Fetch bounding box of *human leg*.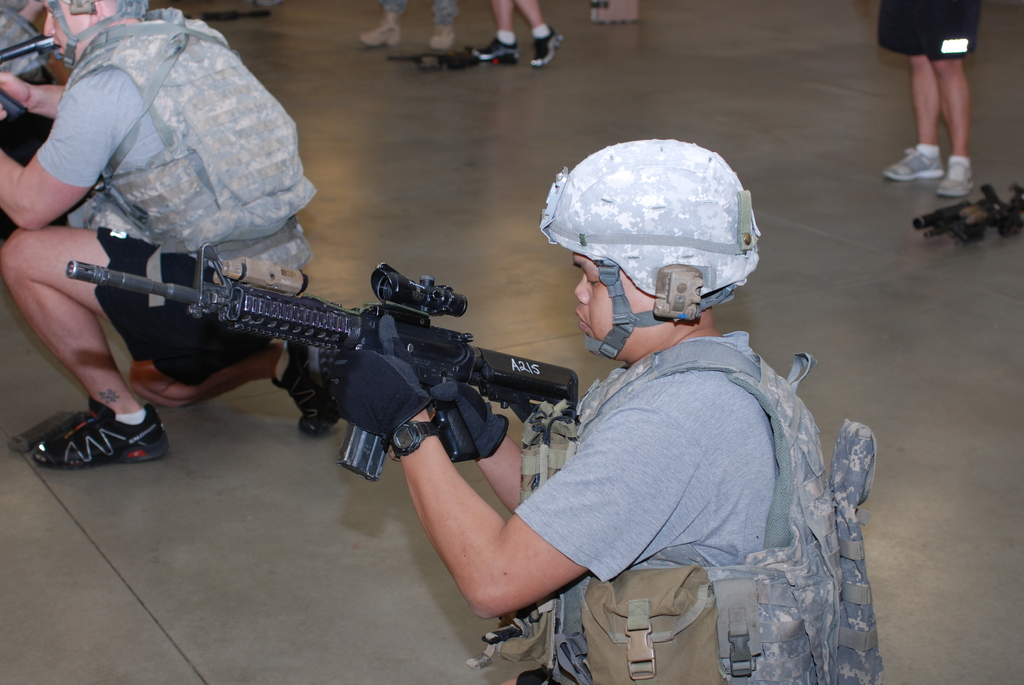
Bbox: {"left": 884, "top": 54, "right": 945, "bottom": 181}.
